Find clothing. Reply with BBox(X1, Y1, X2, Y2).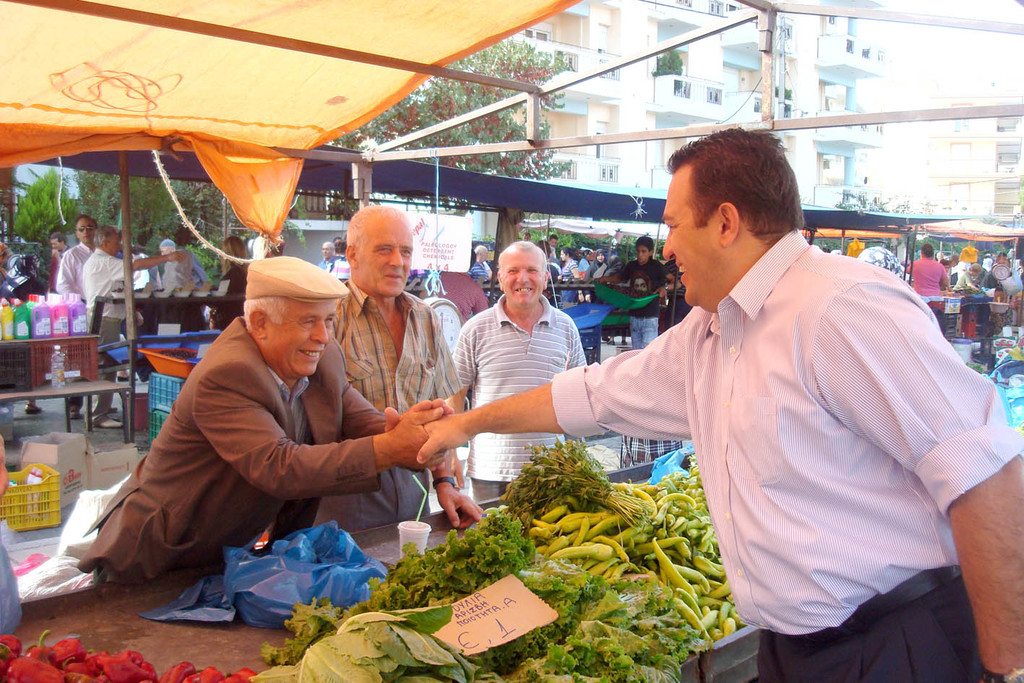
BBox(327, 283, 455, 534).
